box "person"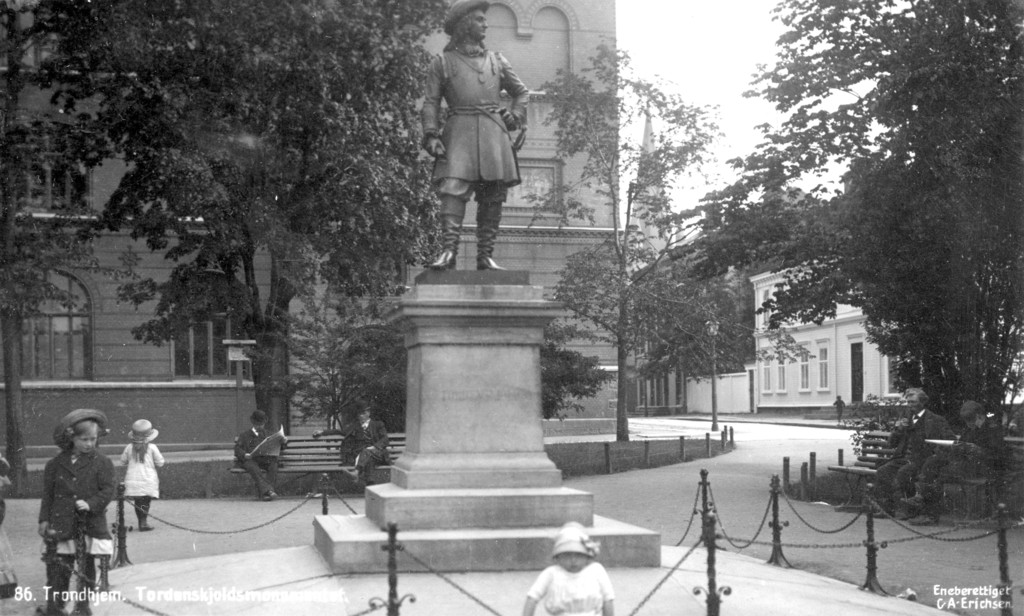
bbox=[21, 407, 118, 612]
